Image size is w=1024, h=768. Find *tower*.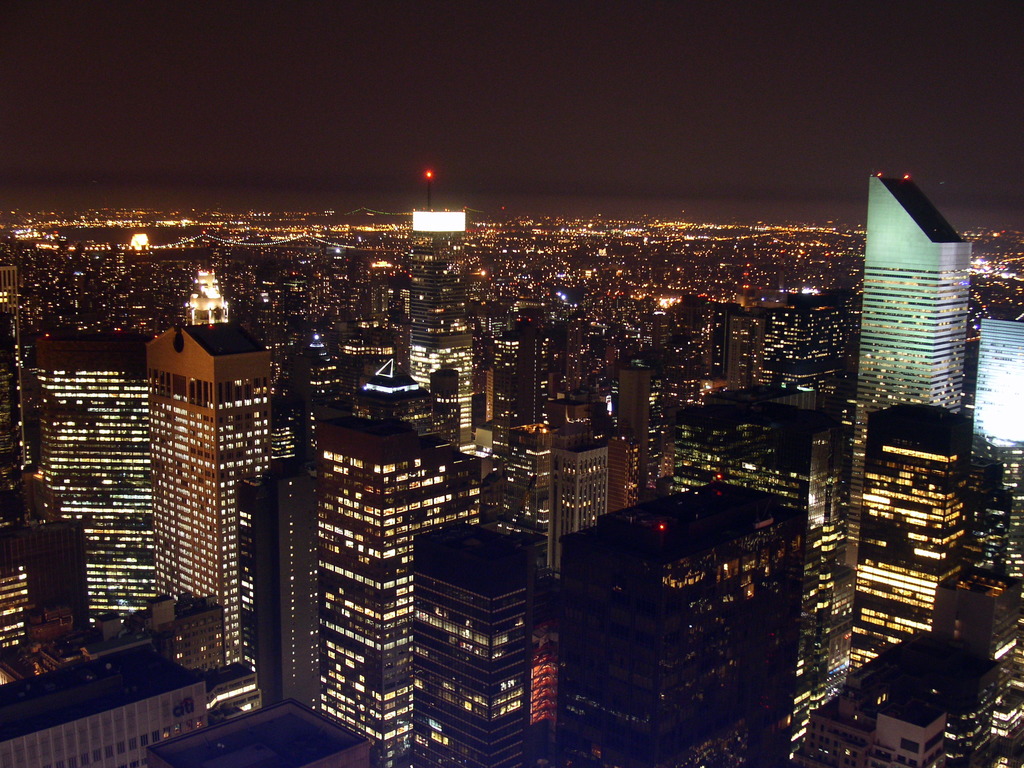
rect(407, 170, 470, 442).
